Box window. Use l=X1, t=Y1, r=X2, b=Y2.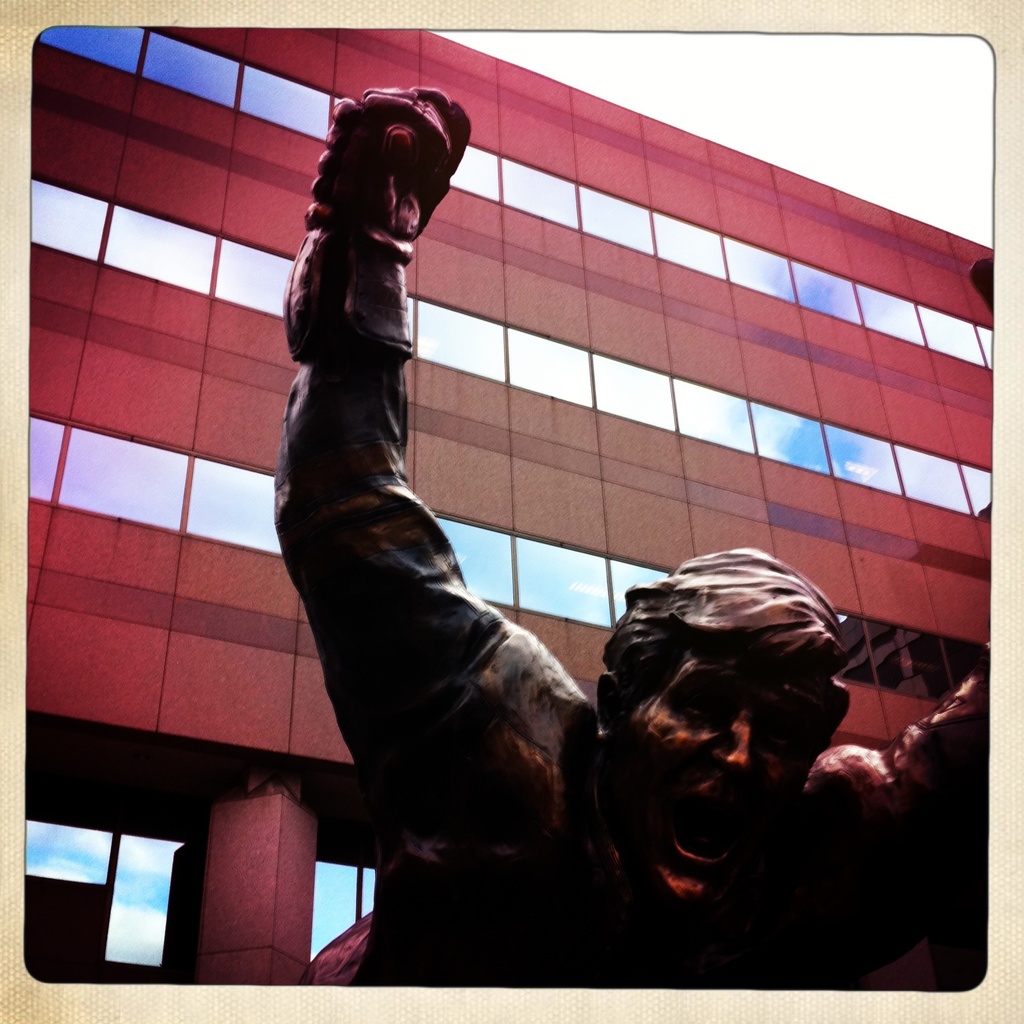
l=48, t=426, r=184, b=529.
